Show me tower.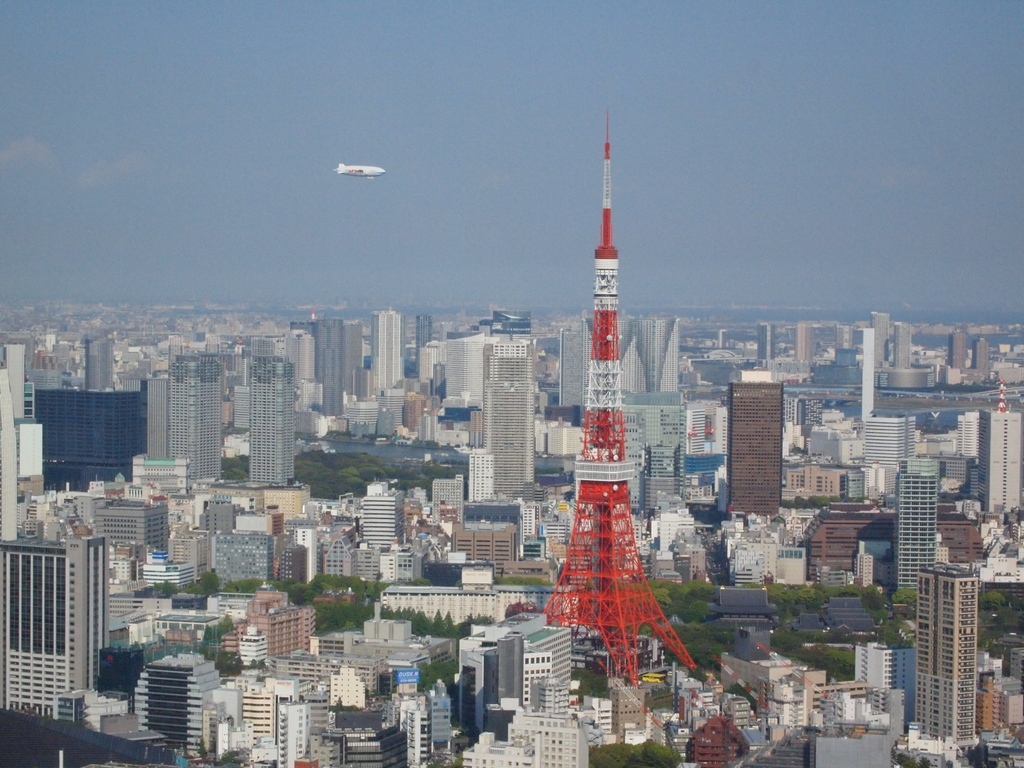
tower is here: box=[726, 383, 779, 522].
